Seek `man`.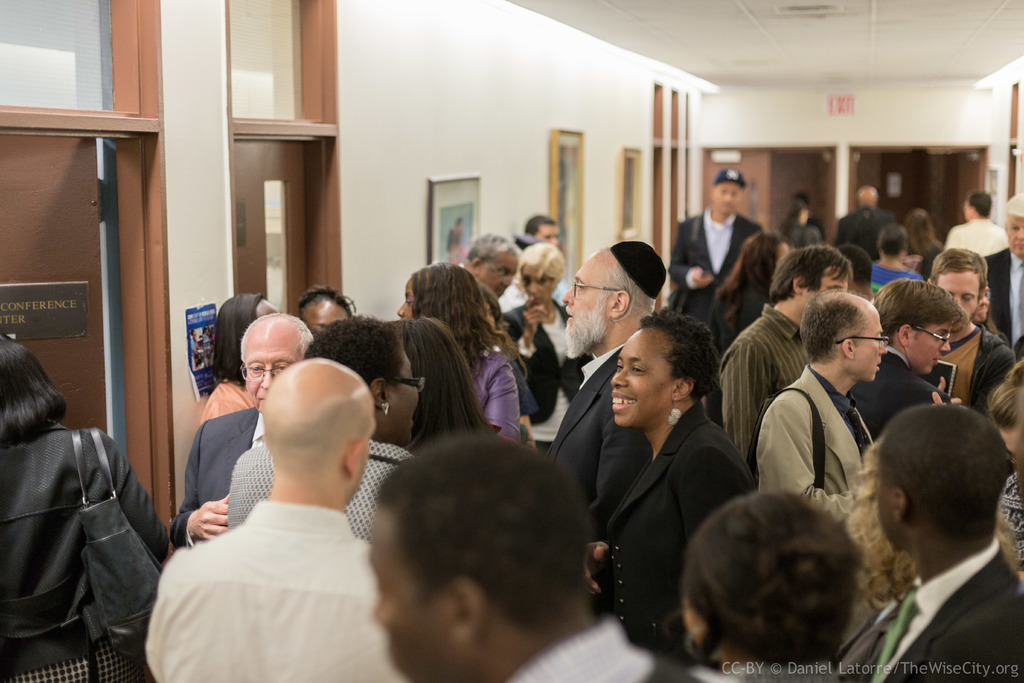
locate(837, 397, 1023, 682).
